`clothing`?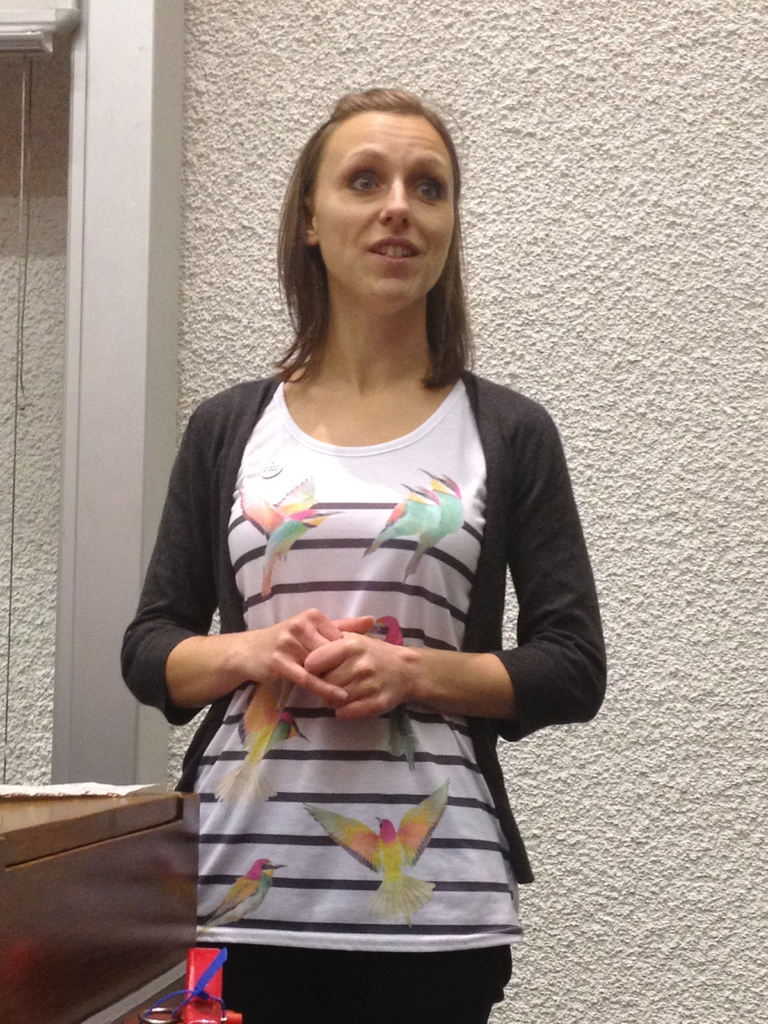
{"x1": 214, "y1": 932, "x2": 516, "y2": 1018}
